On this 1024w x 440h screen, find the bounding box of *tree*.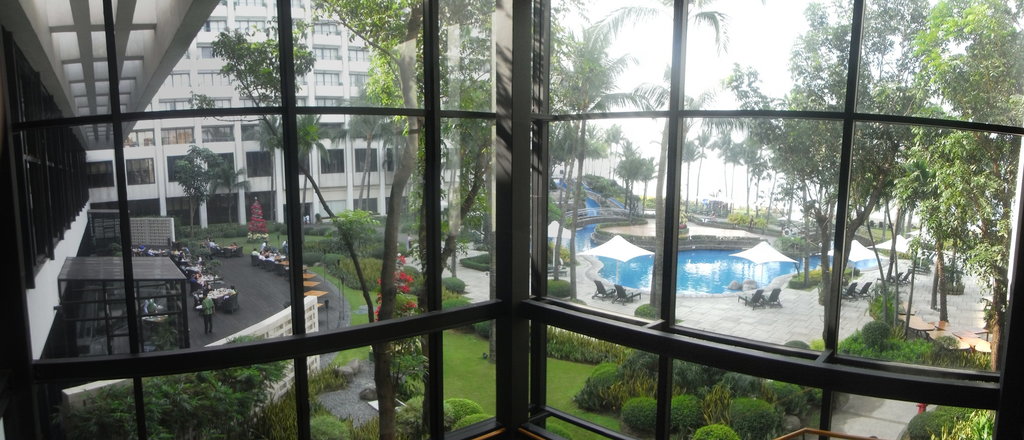
Bounding box: Rect(333, 0, 531, 220).
